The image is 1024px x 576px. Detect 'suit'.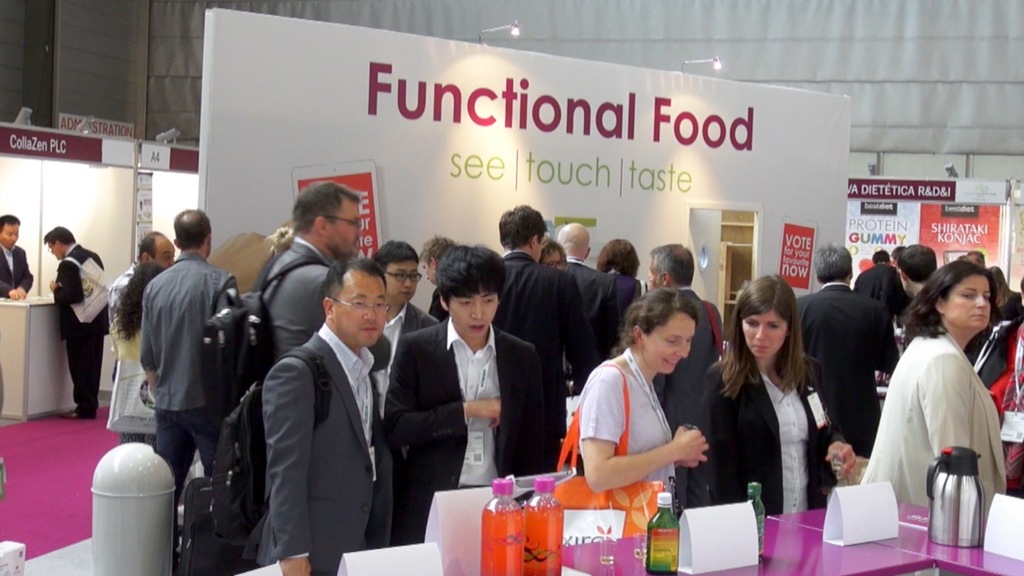
Detection: {"left": 788, "top": 280, "right": 905, "bottom": 457}.
